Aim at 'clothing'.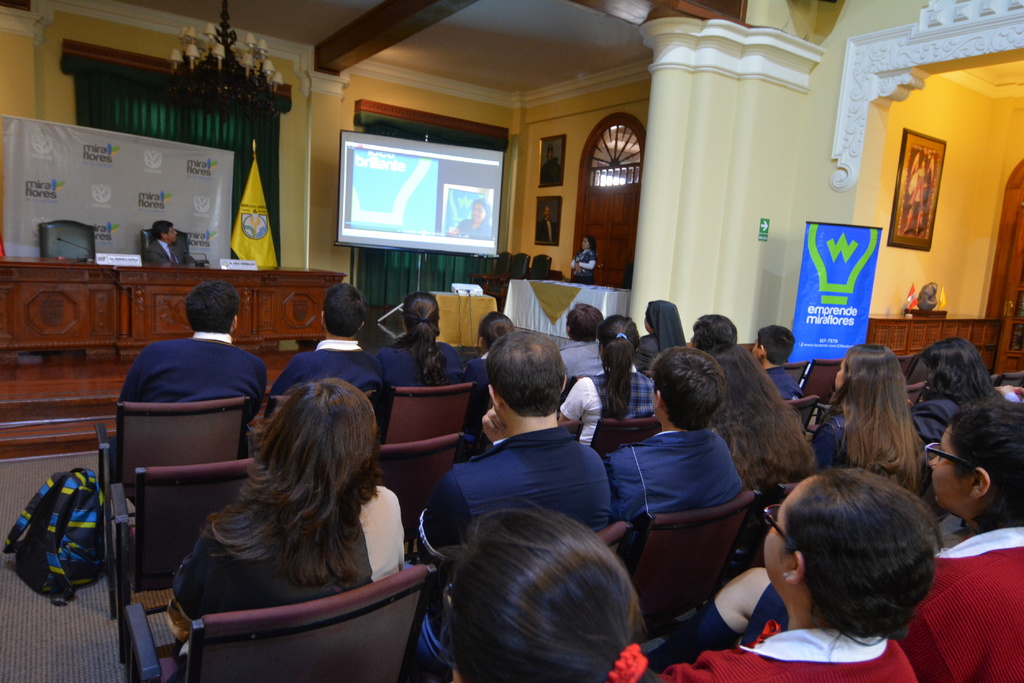
Aimed at (left=164, top=479, right=410, bottom=664).
